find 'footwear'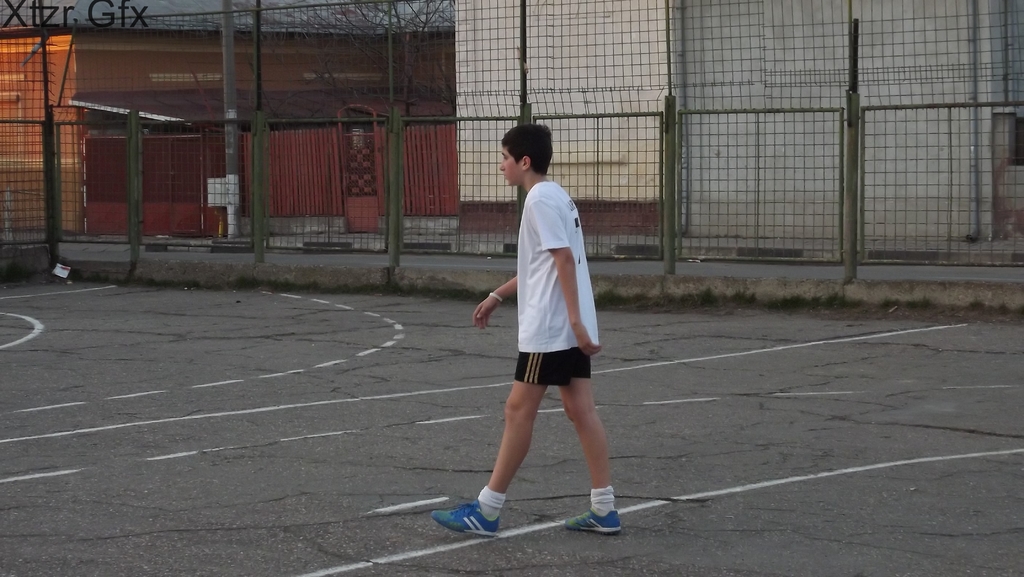
box=[437, 487, 515, 540]
